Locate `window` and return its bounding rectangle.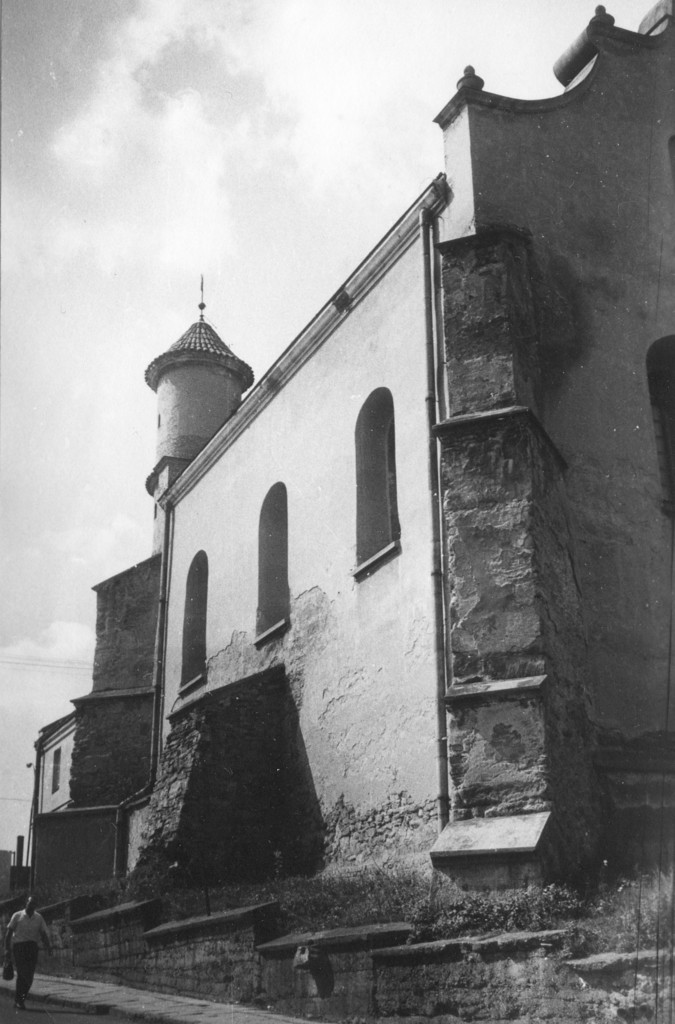
347:376:402:581.
